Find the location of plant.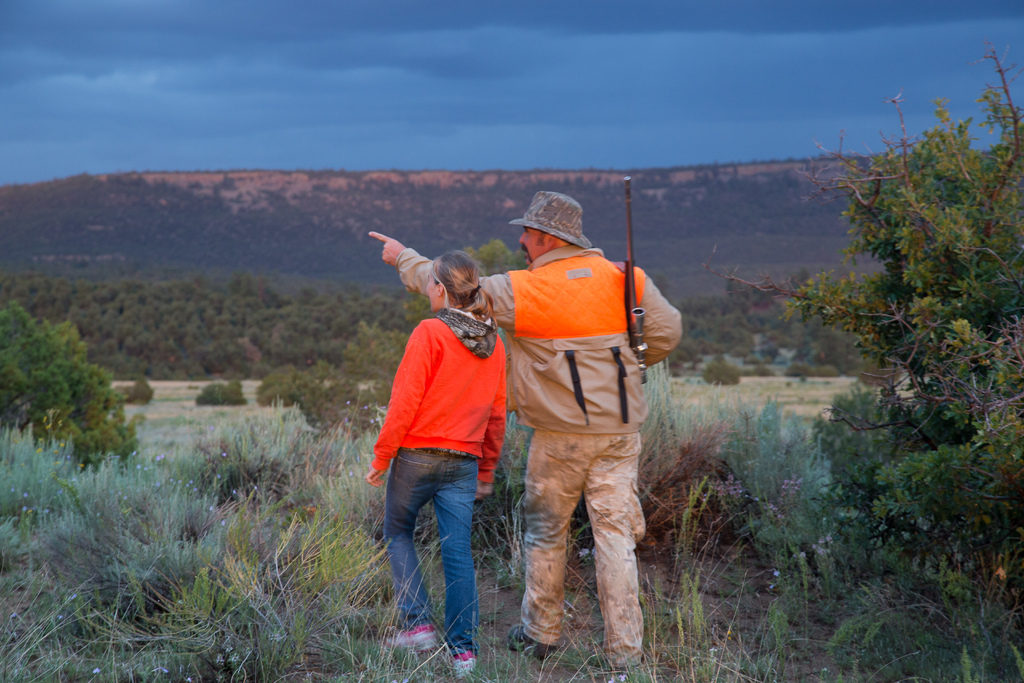
Location: 198/378/254/403.
